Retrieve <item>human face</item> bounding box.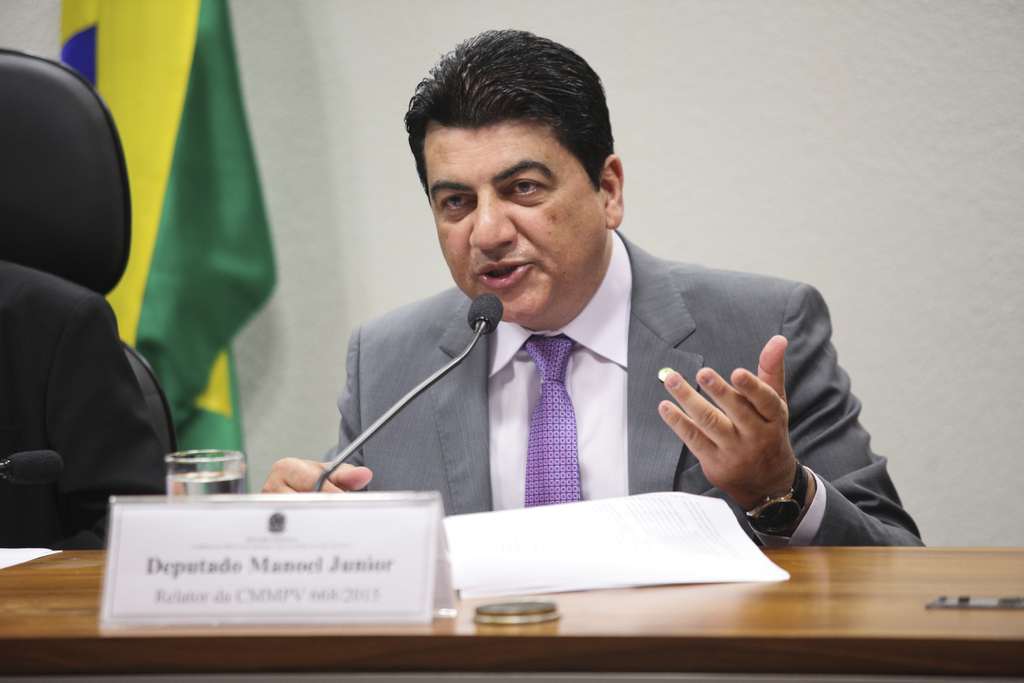
Bounding box: bbox=[426, 128, 596, 324].
